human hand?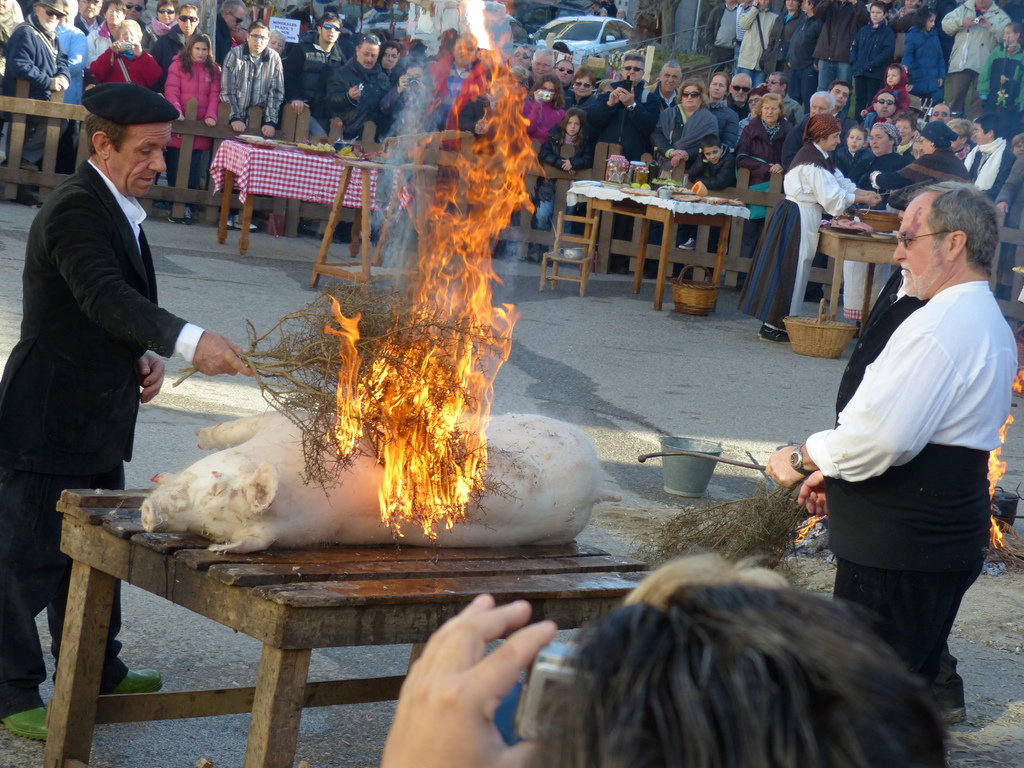
770,163,783,173
